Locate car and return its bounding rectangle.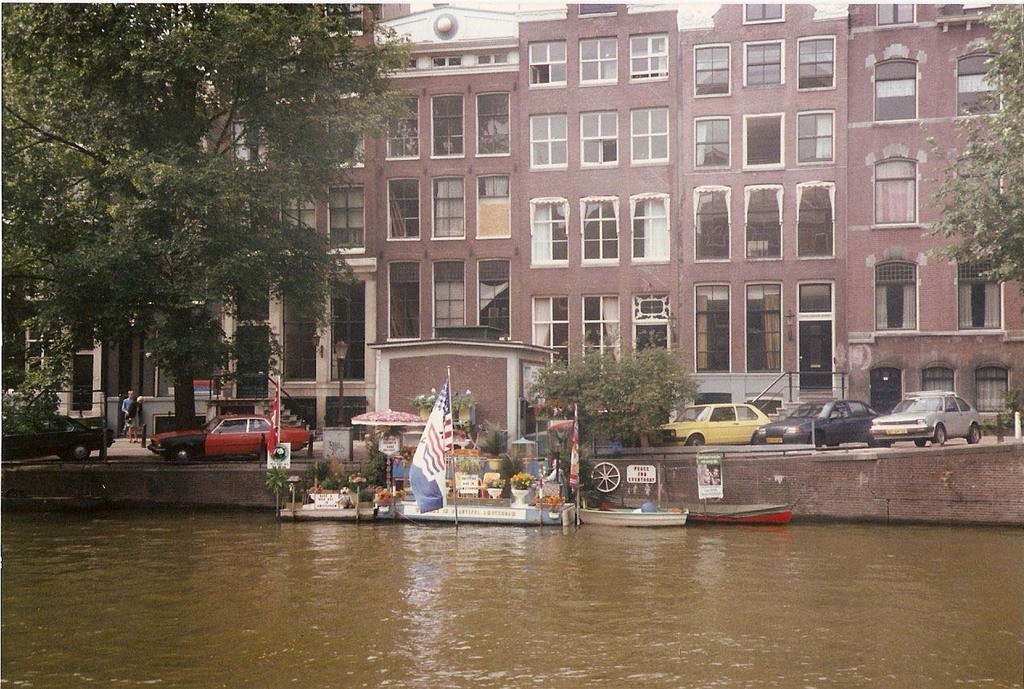
locate(642, 397, 765, 451).
